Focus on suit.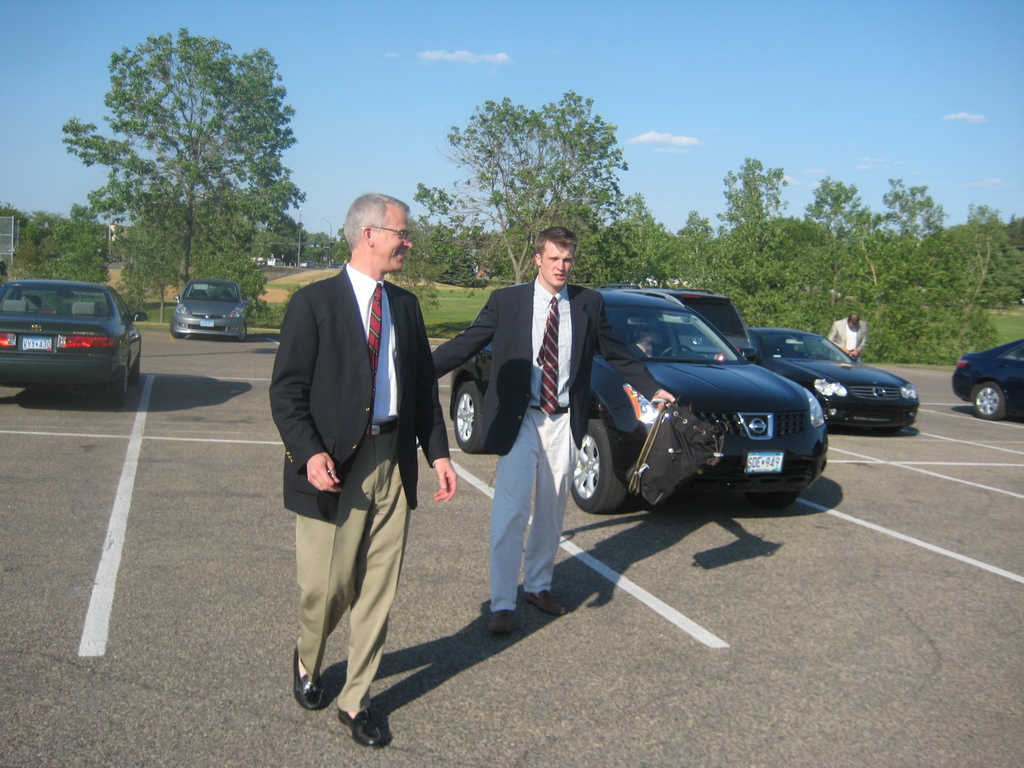
Focused at rect(431, 268, 664, 605).
